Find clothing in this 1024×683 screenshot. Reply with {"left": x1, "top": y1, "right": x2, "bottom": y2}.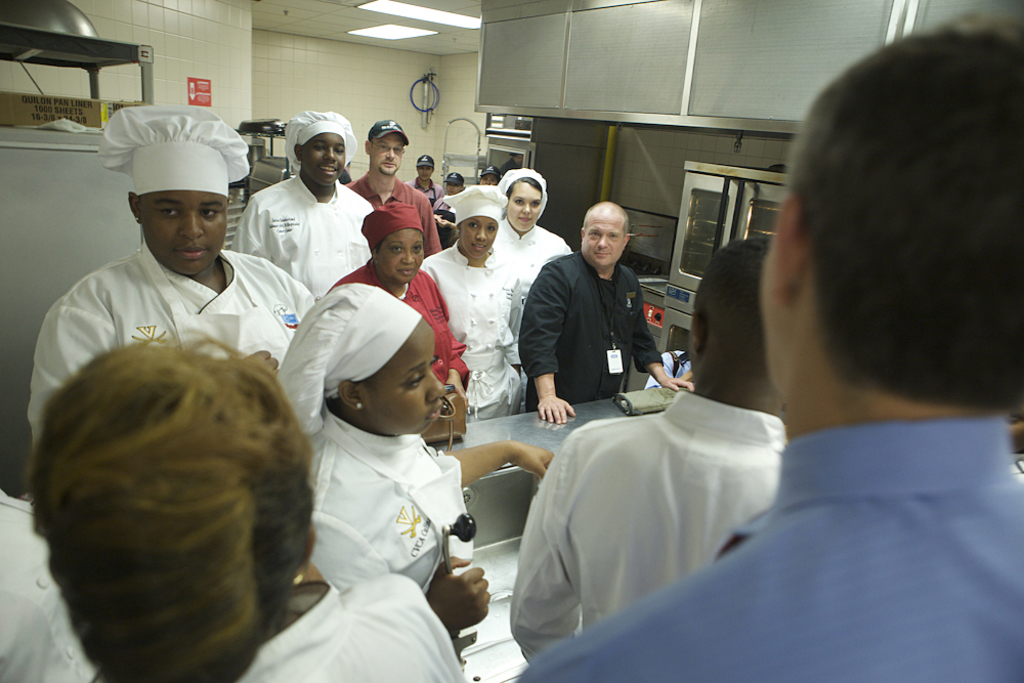
{"left": 509, "top": 387, "right": 786, "bottom": 663}.
